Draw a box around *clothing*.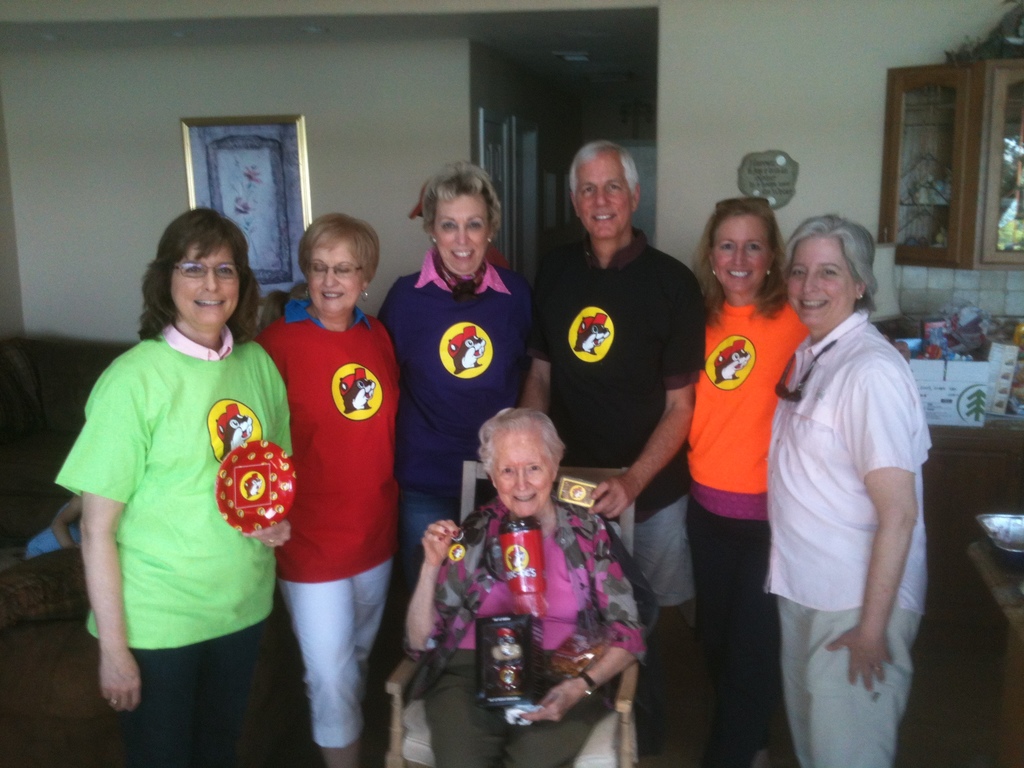
region(73, 290, 280, 716).
